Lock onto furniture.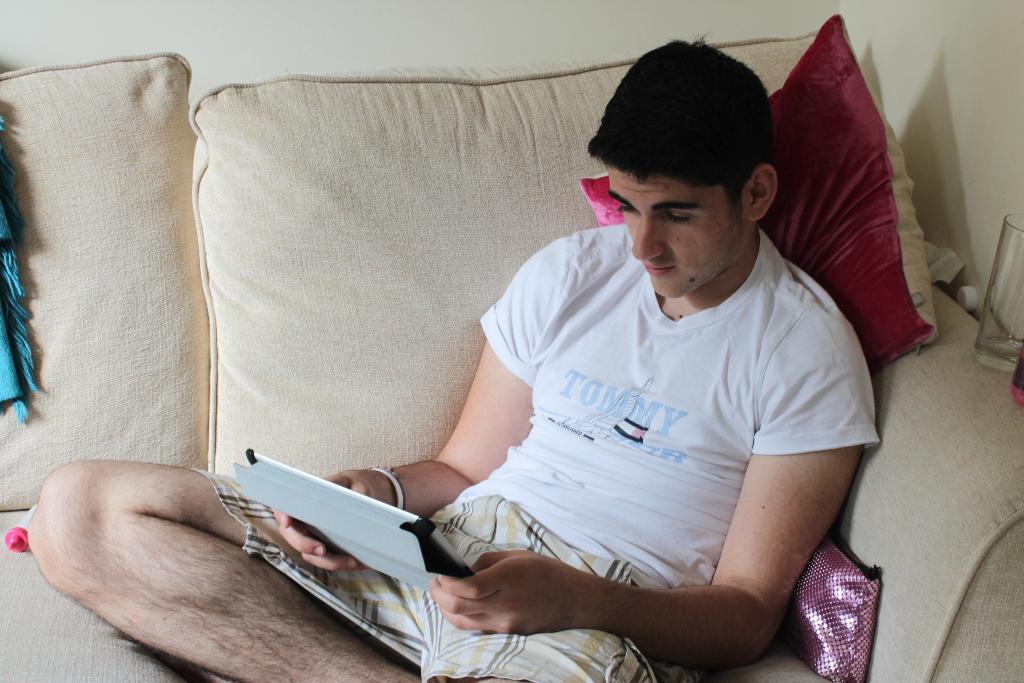
Locked: pyautogui.locateOnScreen(0, 13, 1023, 682).
